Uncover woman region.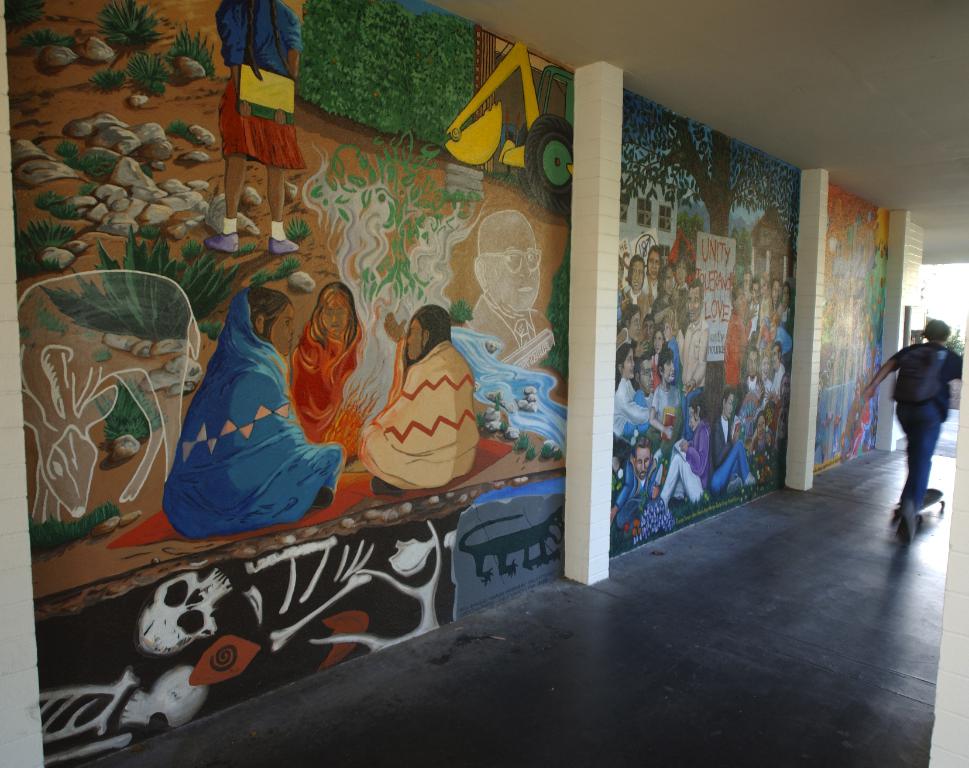
Uncovered: BBox(201, 0, 301, 257).
